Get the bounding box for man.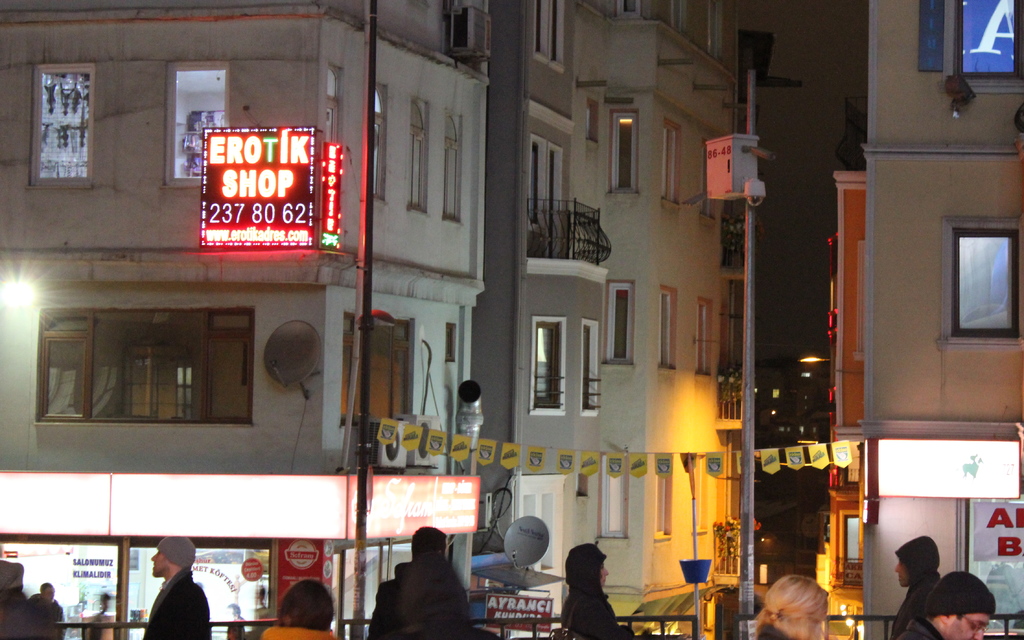
select_region(888, 532, 942, 639).
